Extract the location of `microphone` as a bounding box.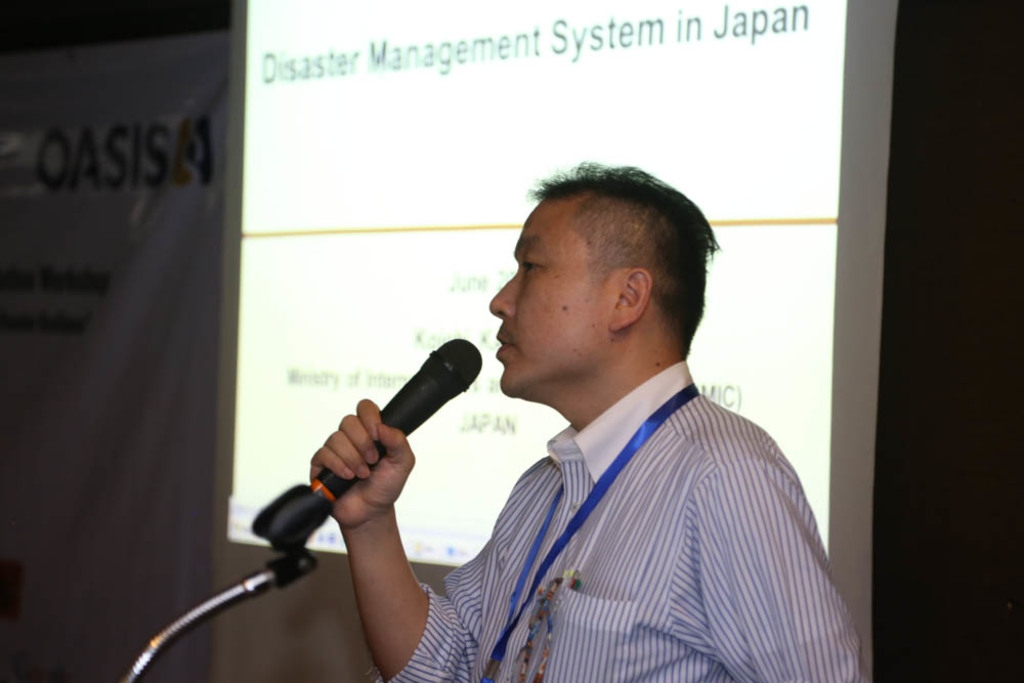
[245, 338, 490, 553].
